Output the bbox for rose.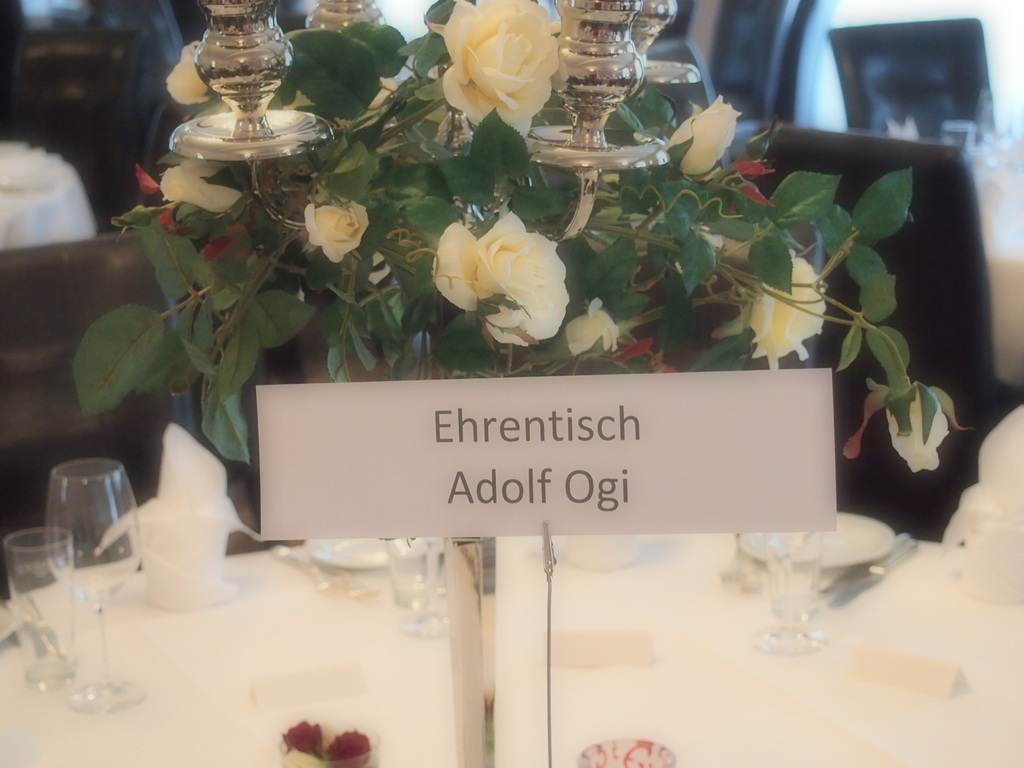
{"x1": 664, "y1": 92, "x2": 747, "y2": 180}.
